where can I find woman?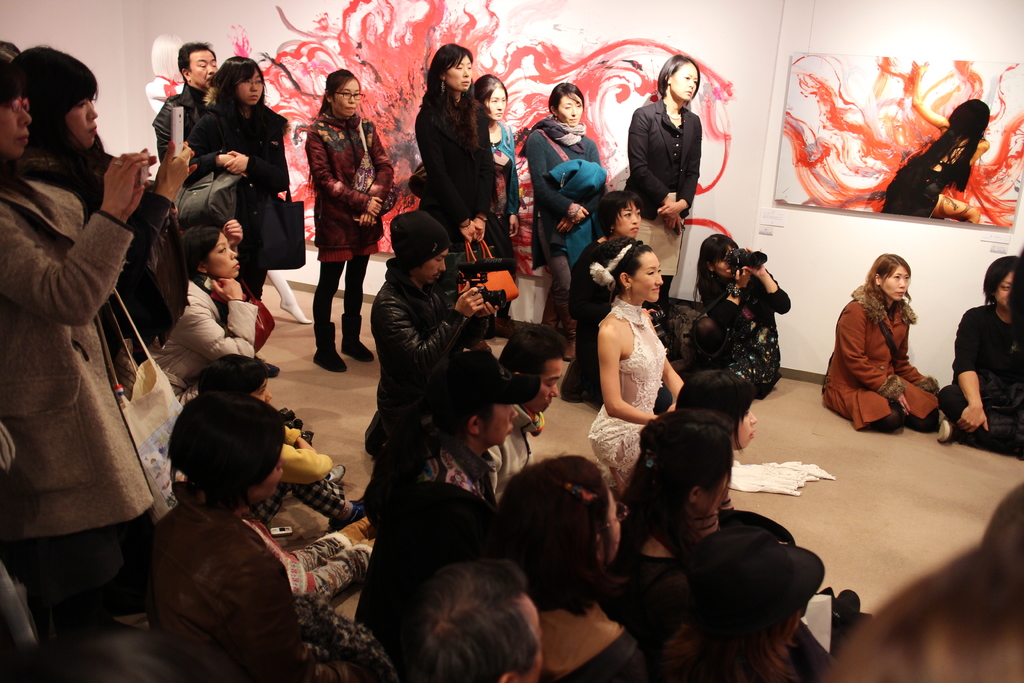
You can find it at 470,68,516,267.
